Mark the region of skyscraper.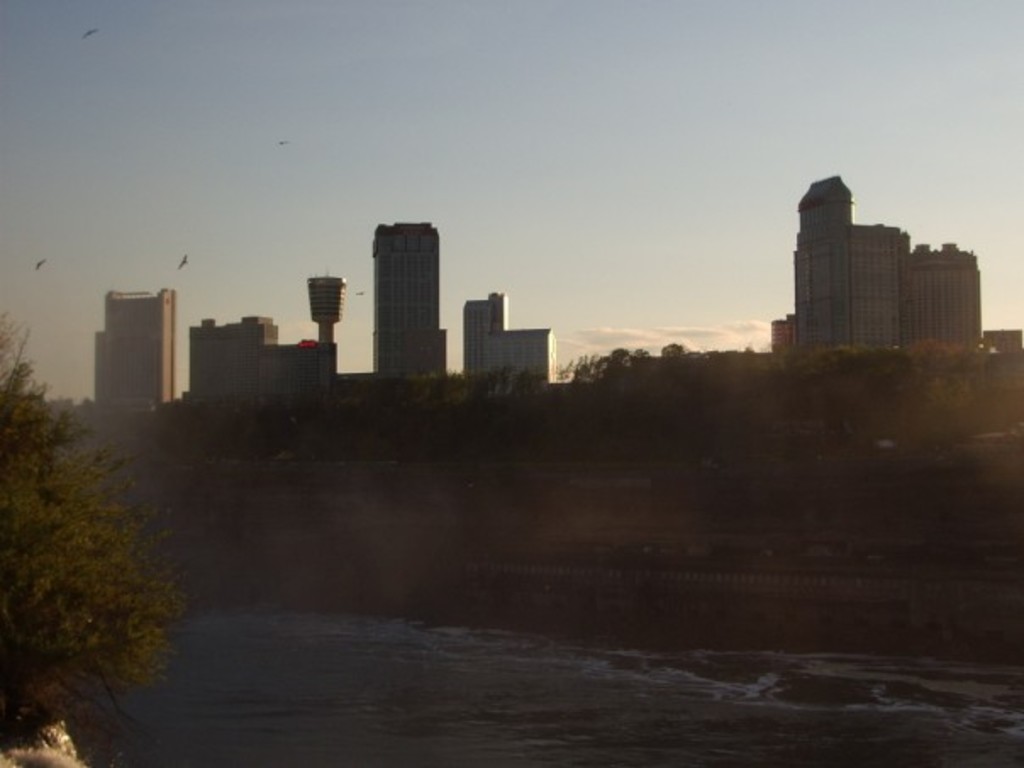
Region: locate(305, 275, 349, 344).
